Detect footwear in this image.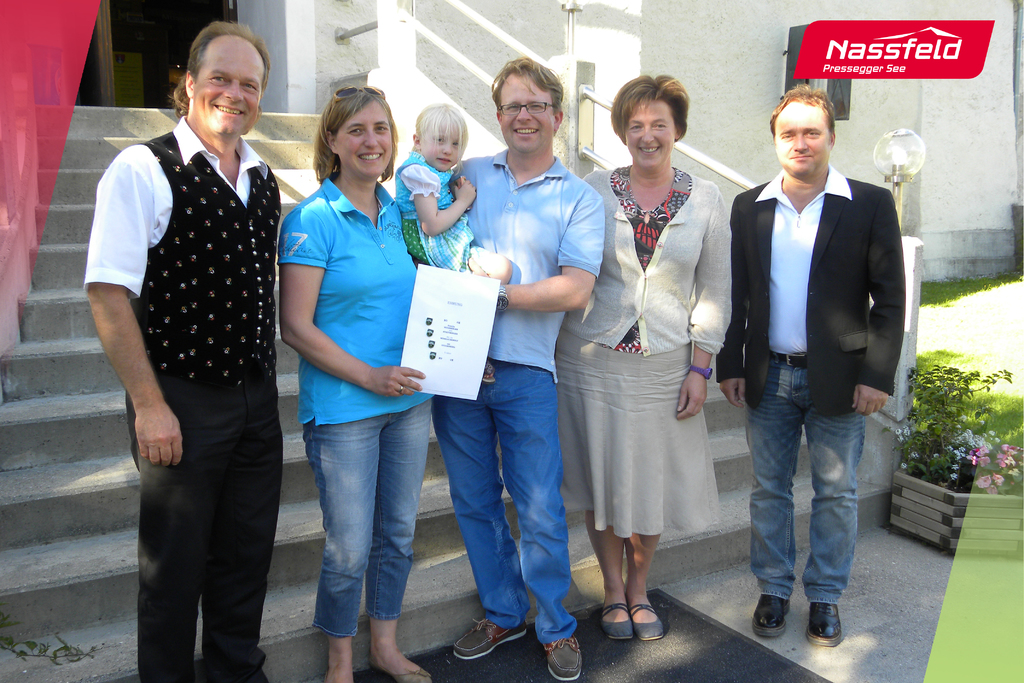
Detection: [756, 593, 861, 651].
